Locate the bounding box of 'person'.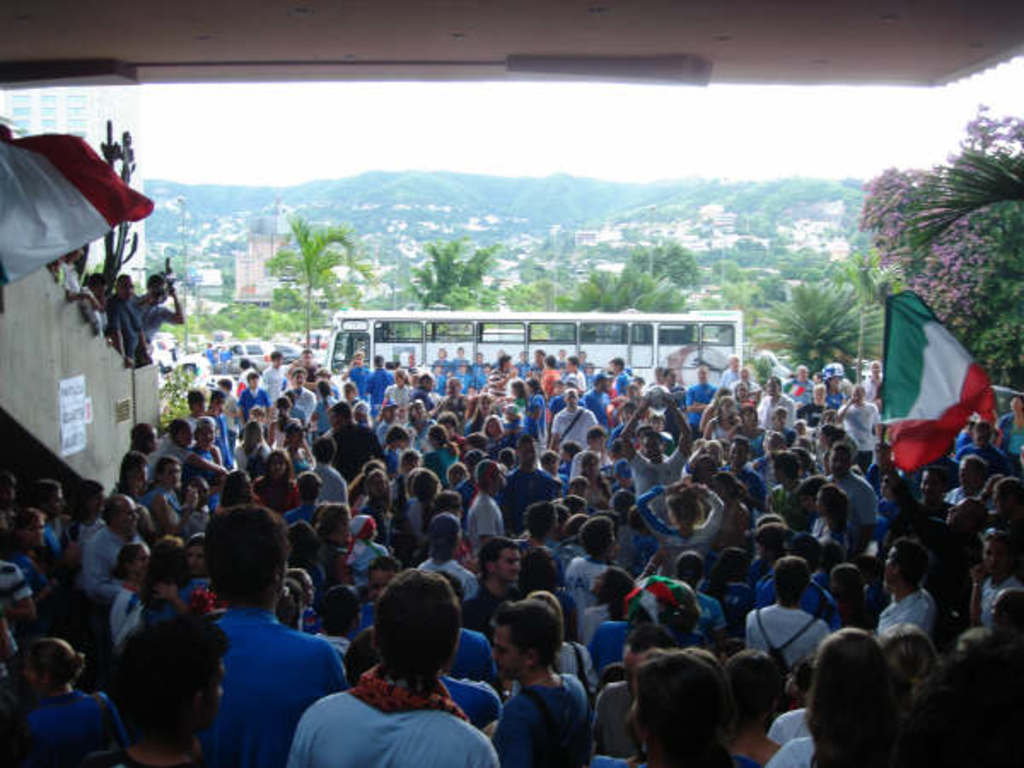
Bounding box: box=[828, 433, 882, 529].
